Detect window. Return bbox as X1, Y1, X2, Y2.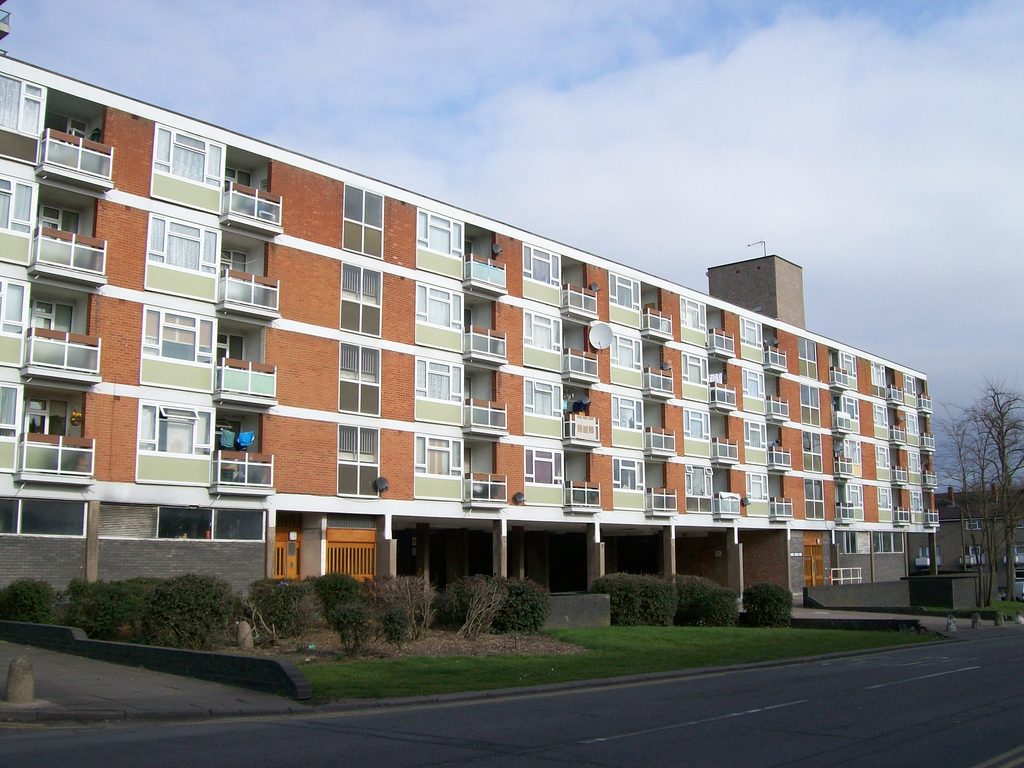
800, 385, 821, 428.
